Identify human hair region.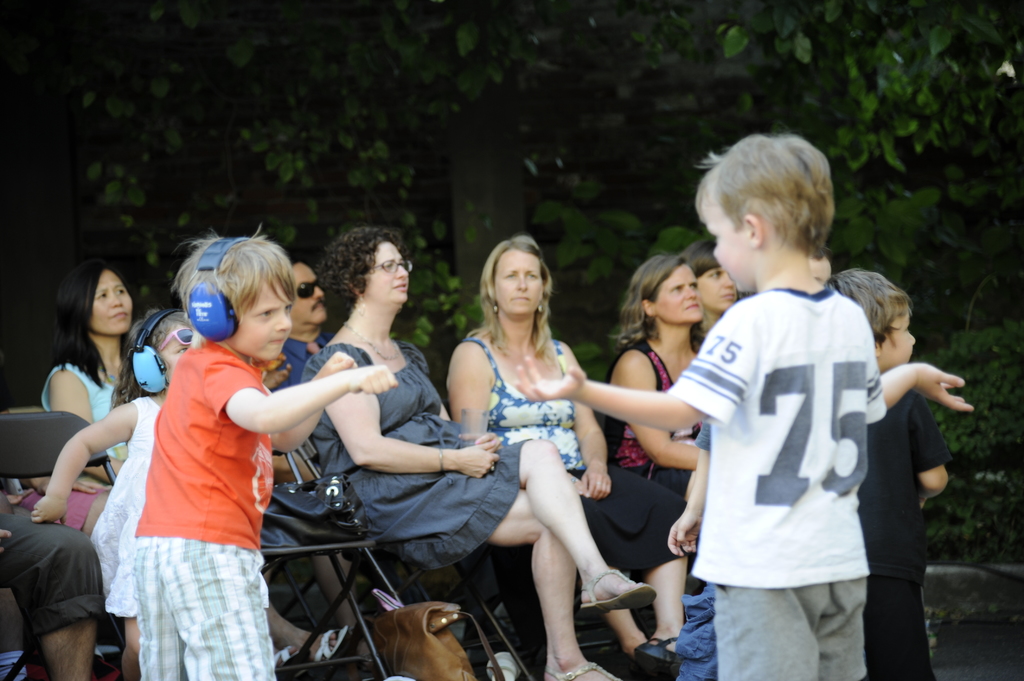
Region: bbox=[107, 311, 193, 412].
